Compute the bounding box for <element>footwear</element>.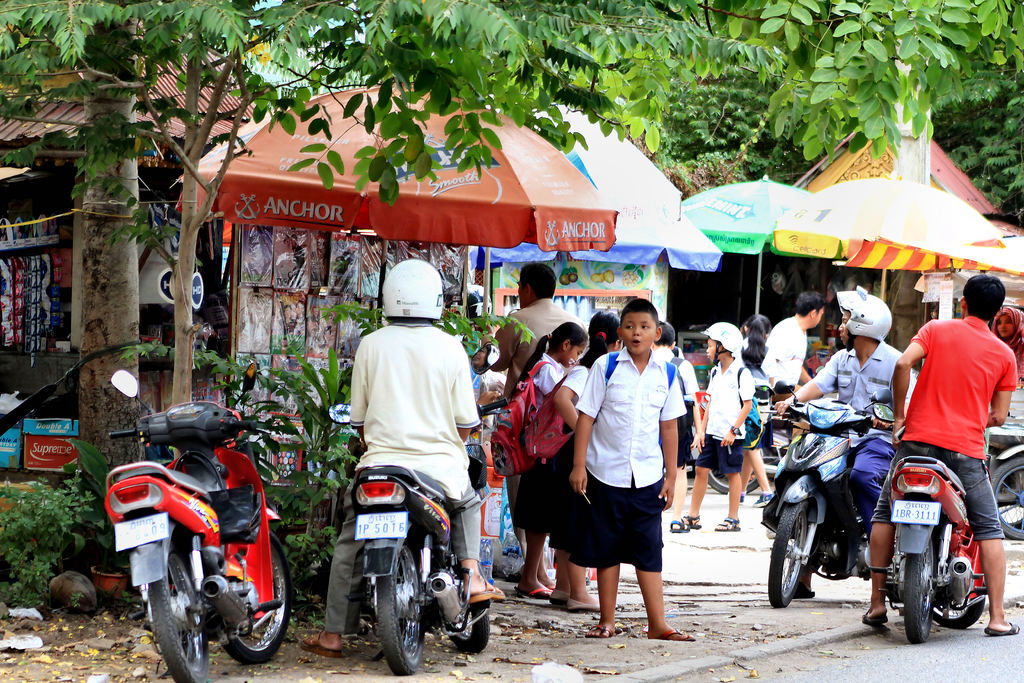
bbox(298, 633, 343, 659).
